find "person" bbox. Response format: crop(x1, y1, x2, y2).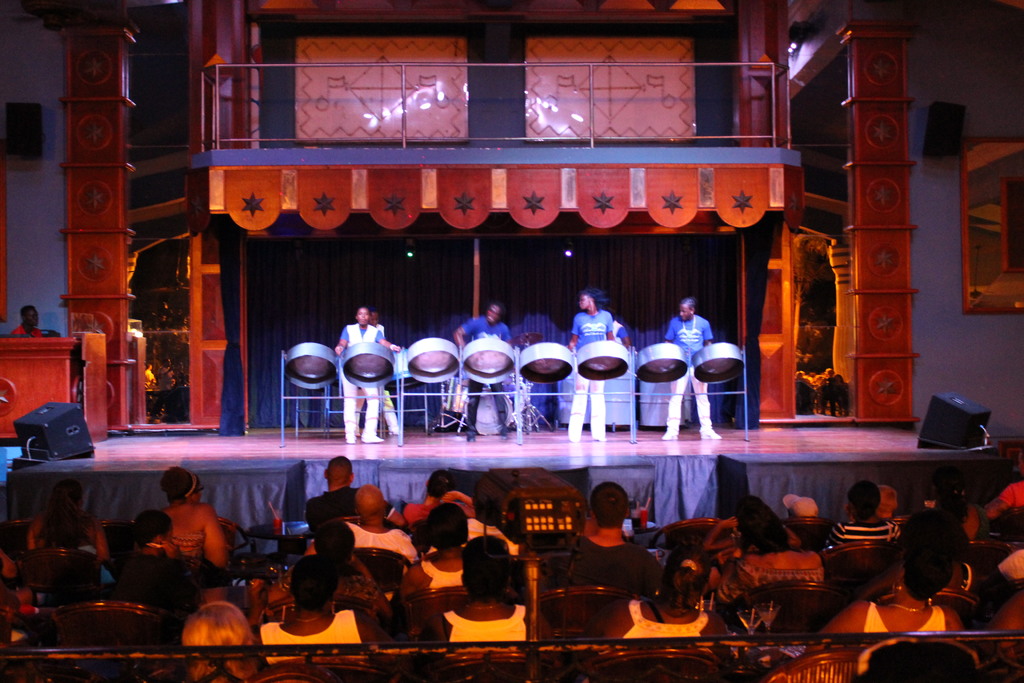
crop(454, 298, 524, 429).
